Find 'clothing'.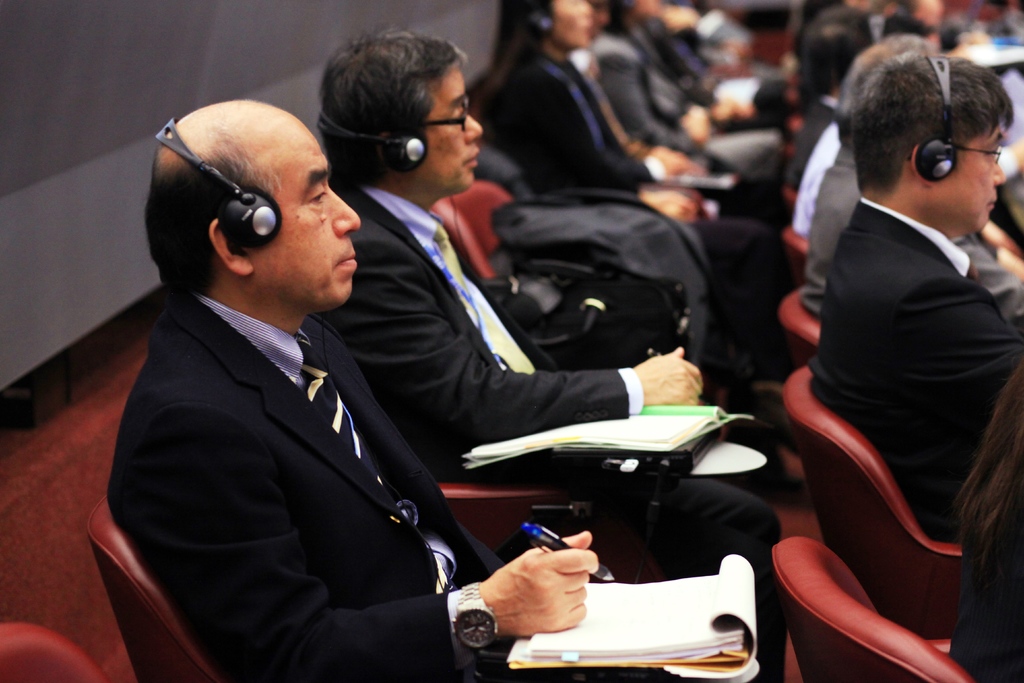
<box>496,37,785,388</box>.
